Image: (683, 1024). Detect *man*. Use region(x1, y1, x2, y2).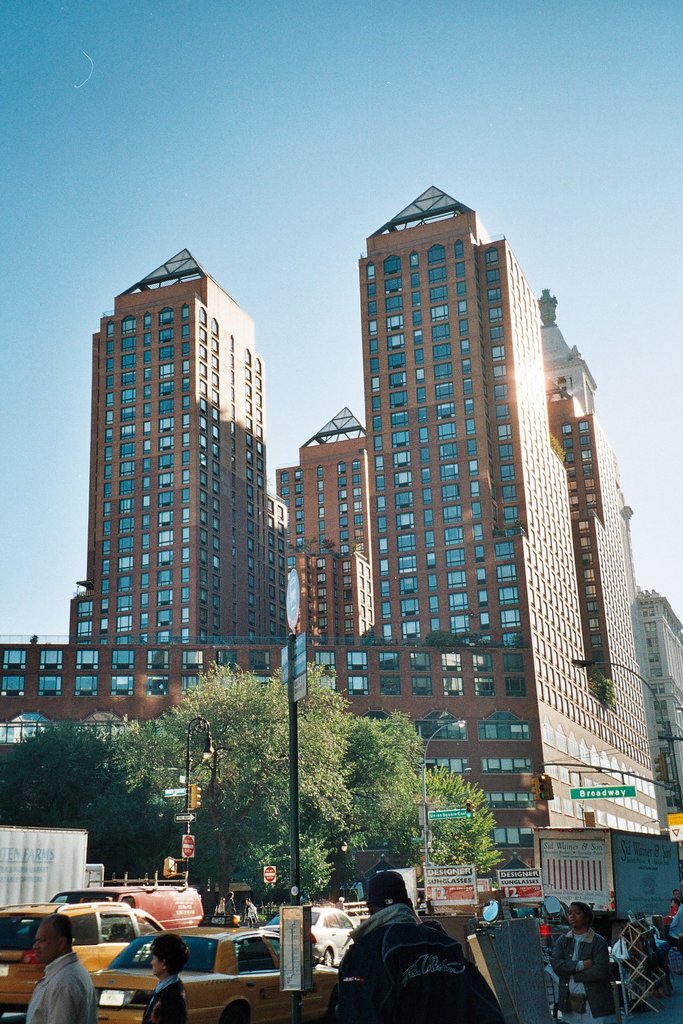
region(24, 919, 110, 1023).
